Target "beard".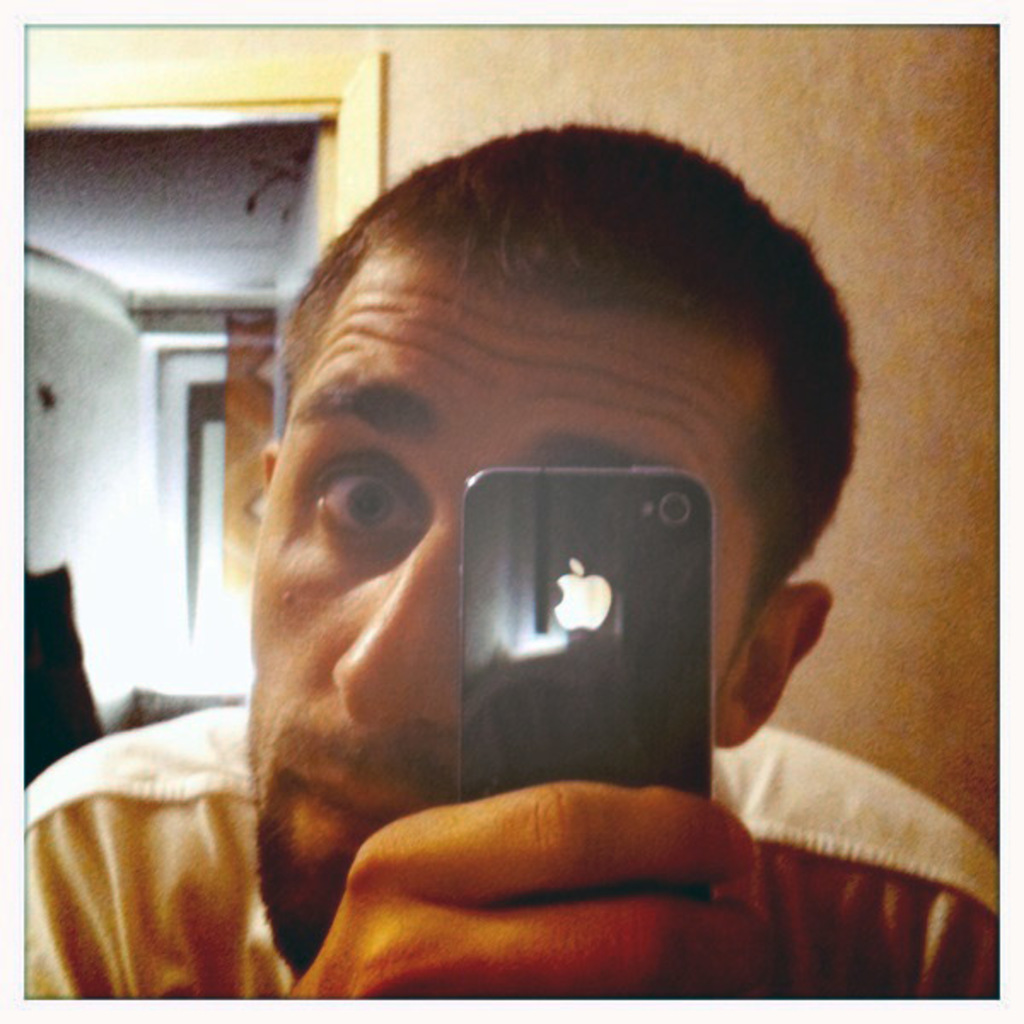
Target region: region(241, 700, 461, 978).
